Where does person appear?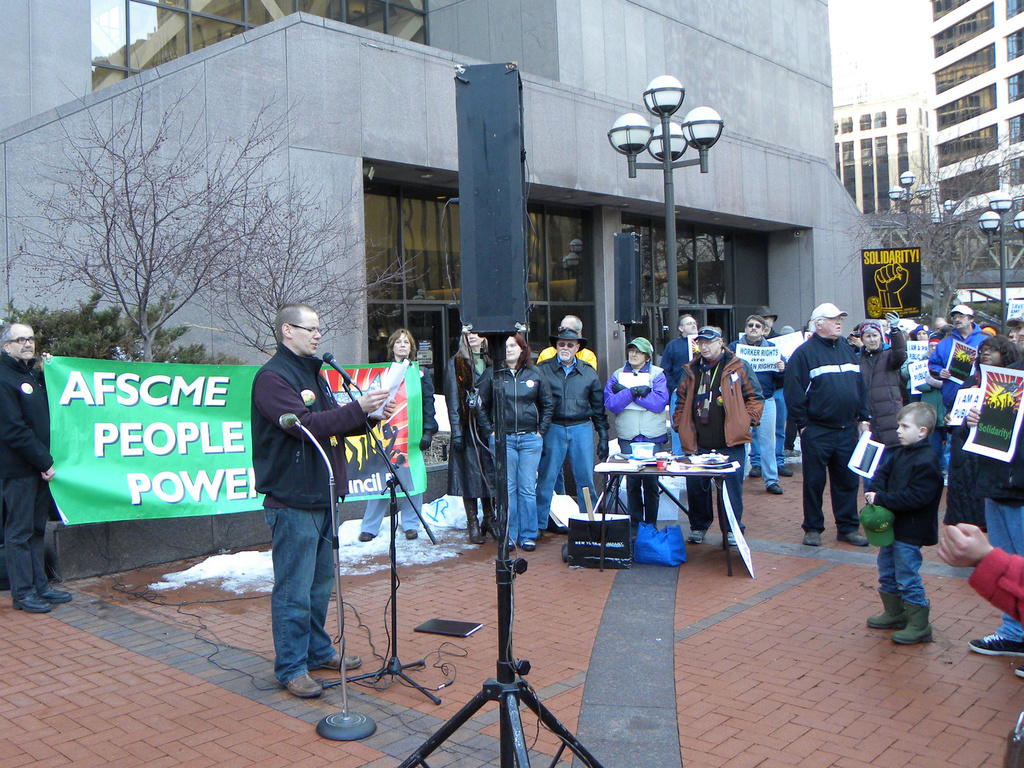
Appears at 659 316 698 391.
